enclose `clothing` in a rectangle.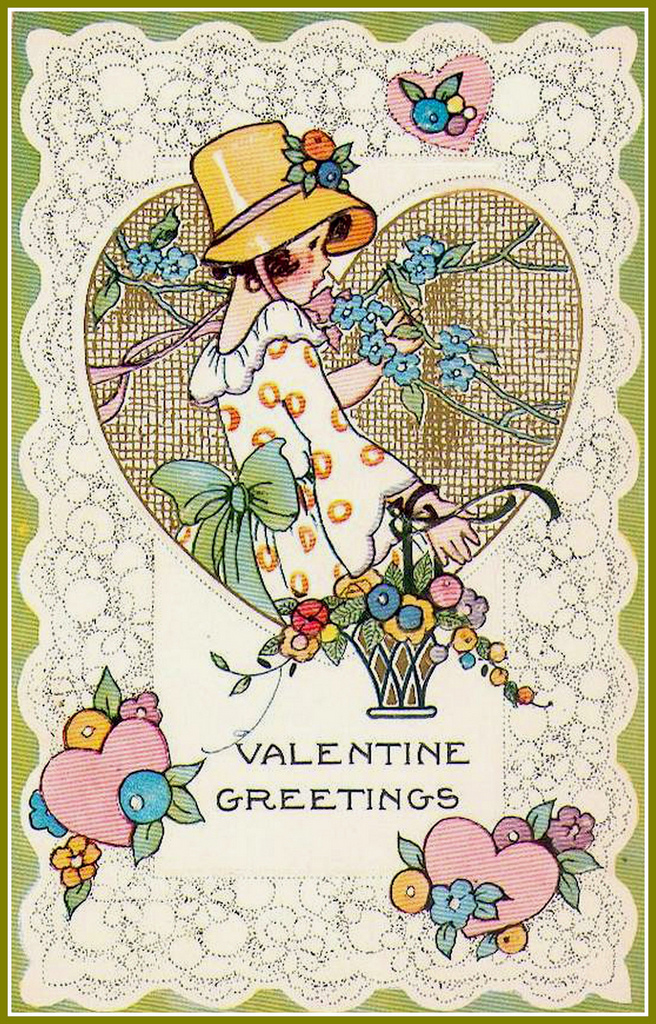
<region>186, 293, 423, 624</region>.
